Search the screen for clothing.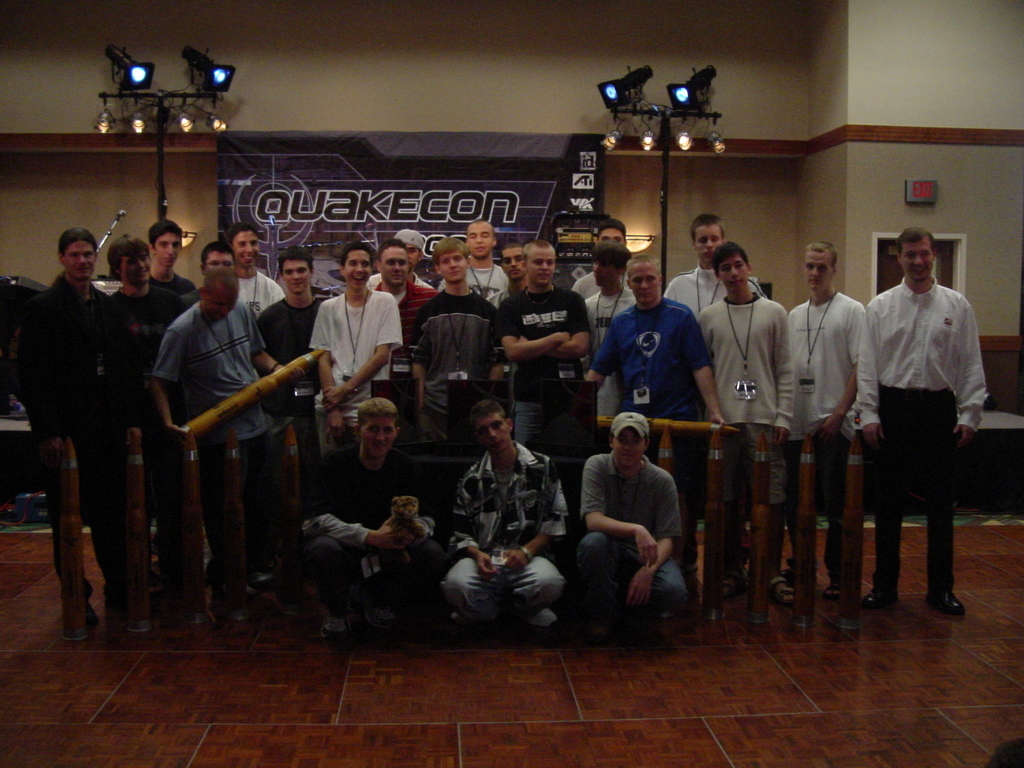
Found at region(95, 280, 211, 613).
